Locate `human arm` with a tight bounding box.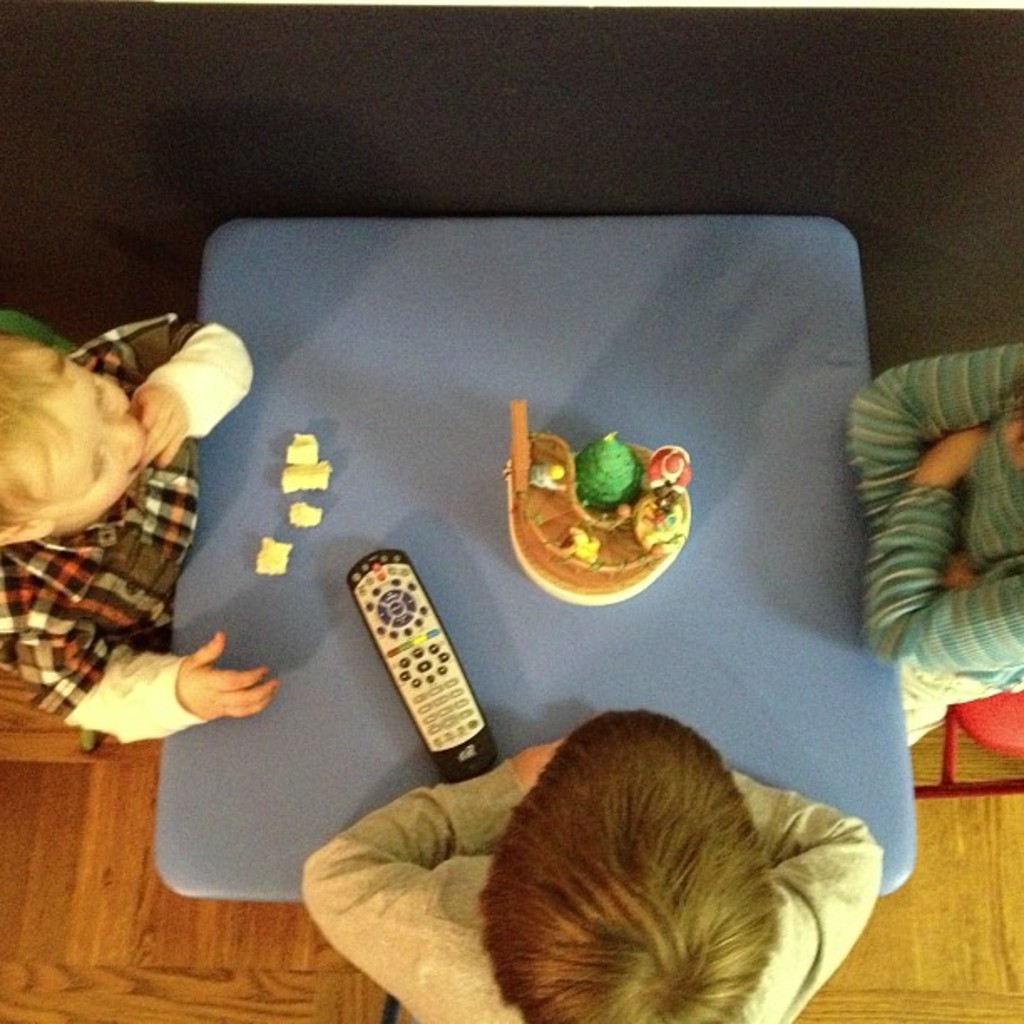
[left=848, top=336, right=1014, bottom=587].
